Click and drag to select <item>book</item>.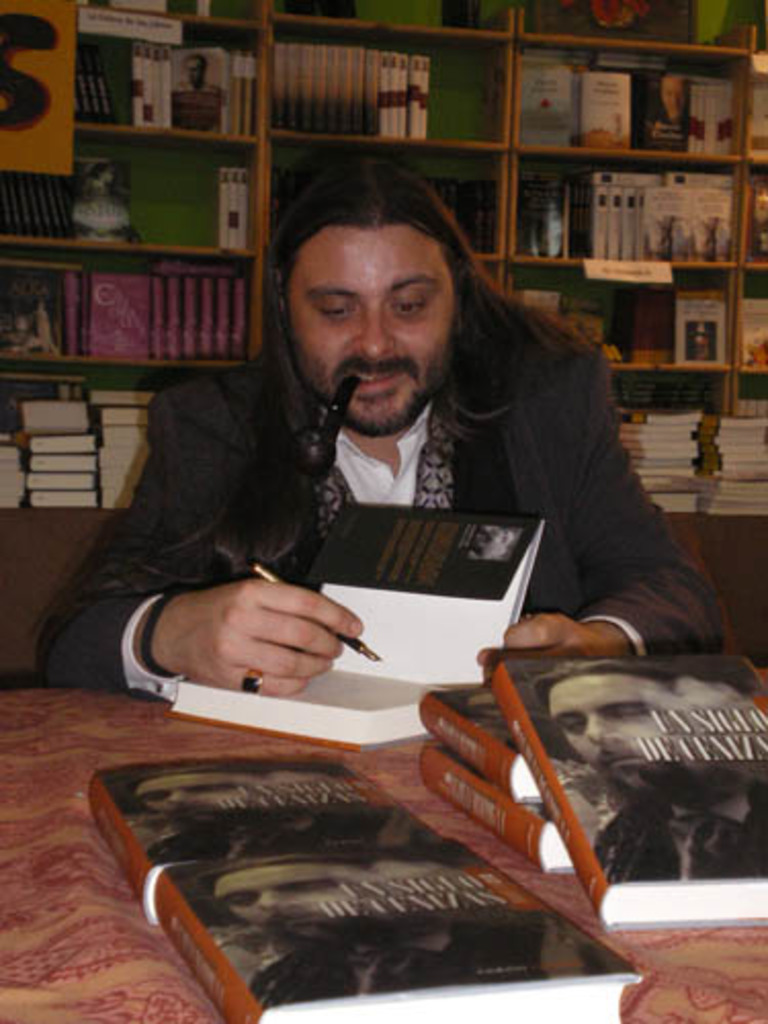
Selection: [406,735,584,881].
